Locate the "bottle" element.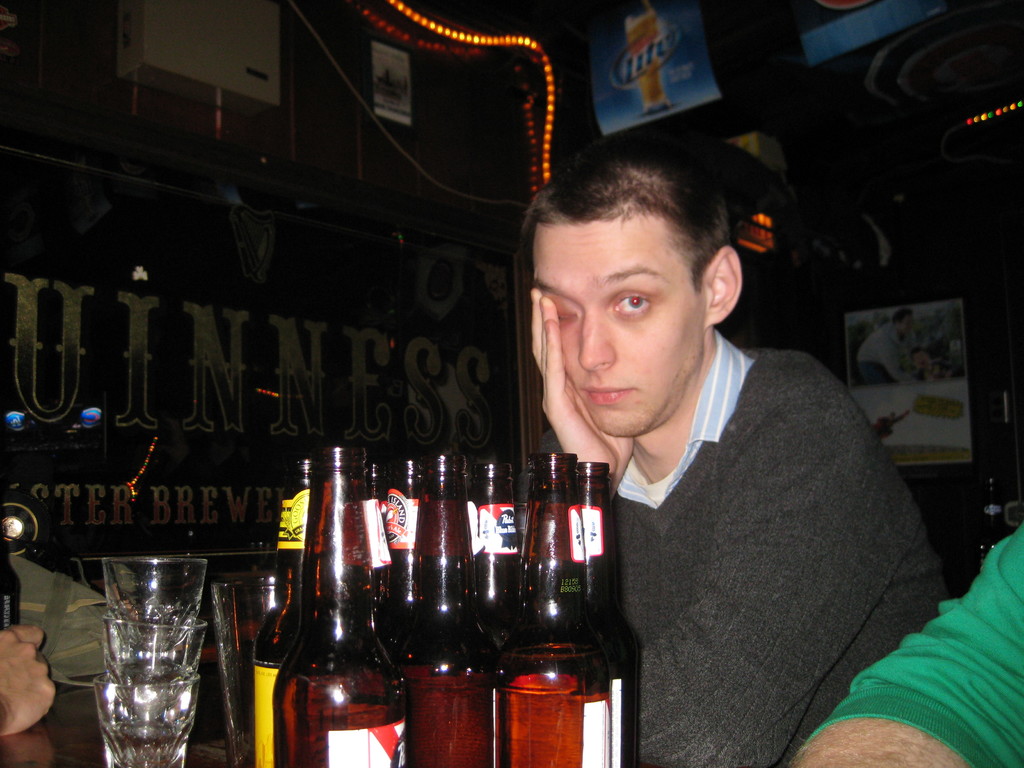
Element bbox: region(578, 458, 652, 767).
